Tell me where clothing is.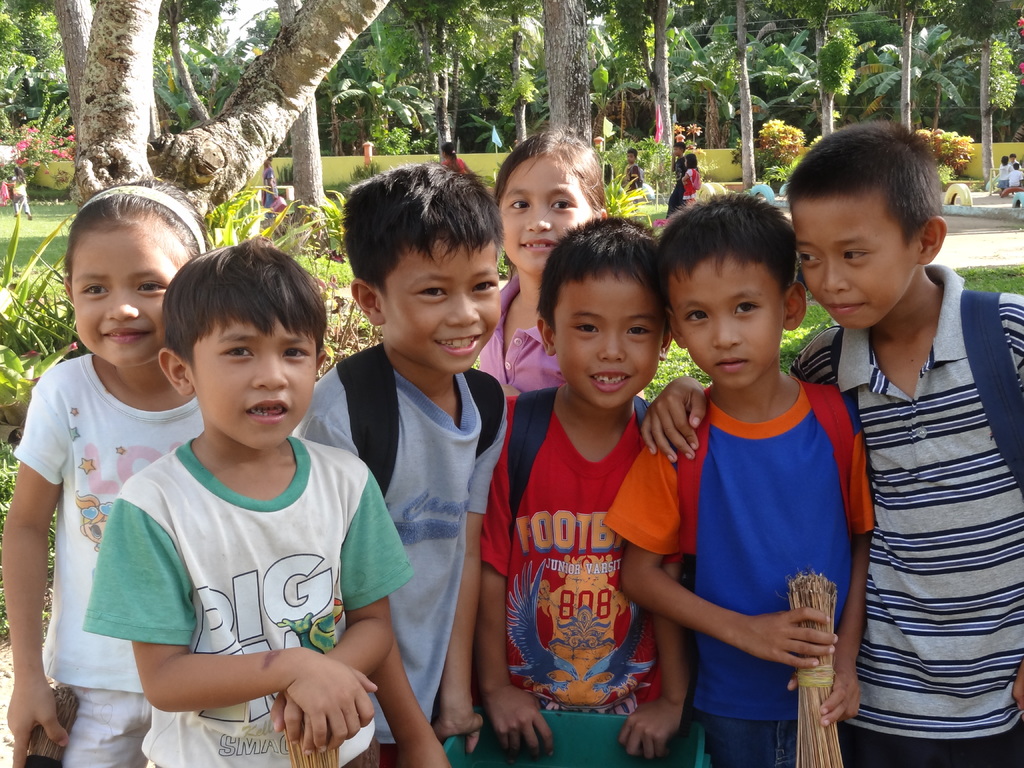
clothing is at (623,161,642,188).
